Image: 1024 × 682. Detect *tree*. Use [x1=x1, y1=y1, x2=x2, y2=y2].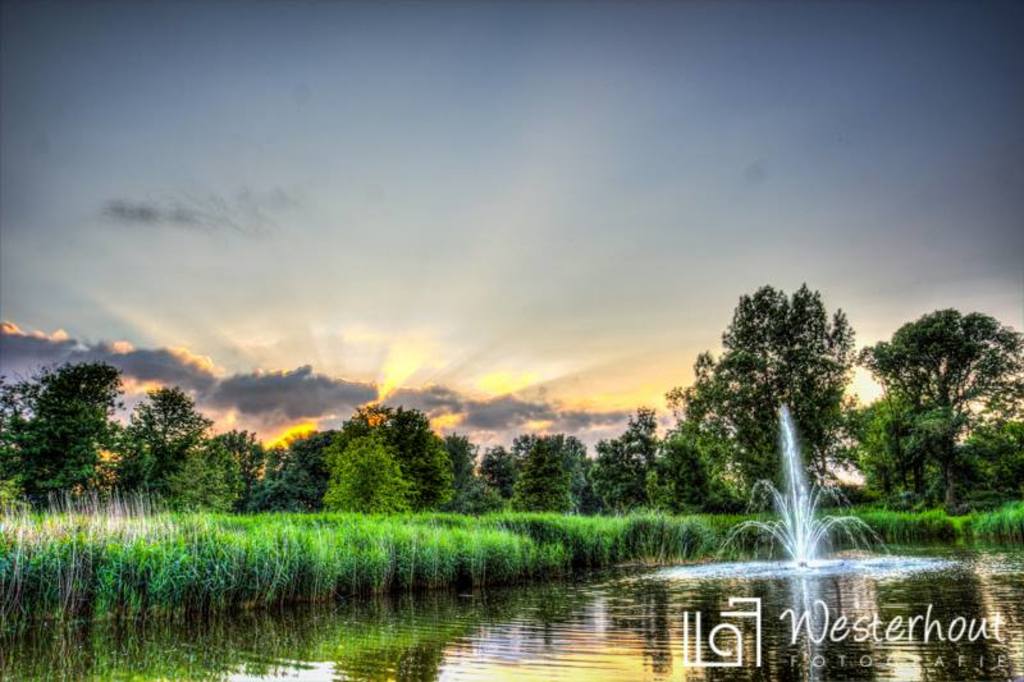
[x1=0, y1=273, x2=1023, y2=517].
